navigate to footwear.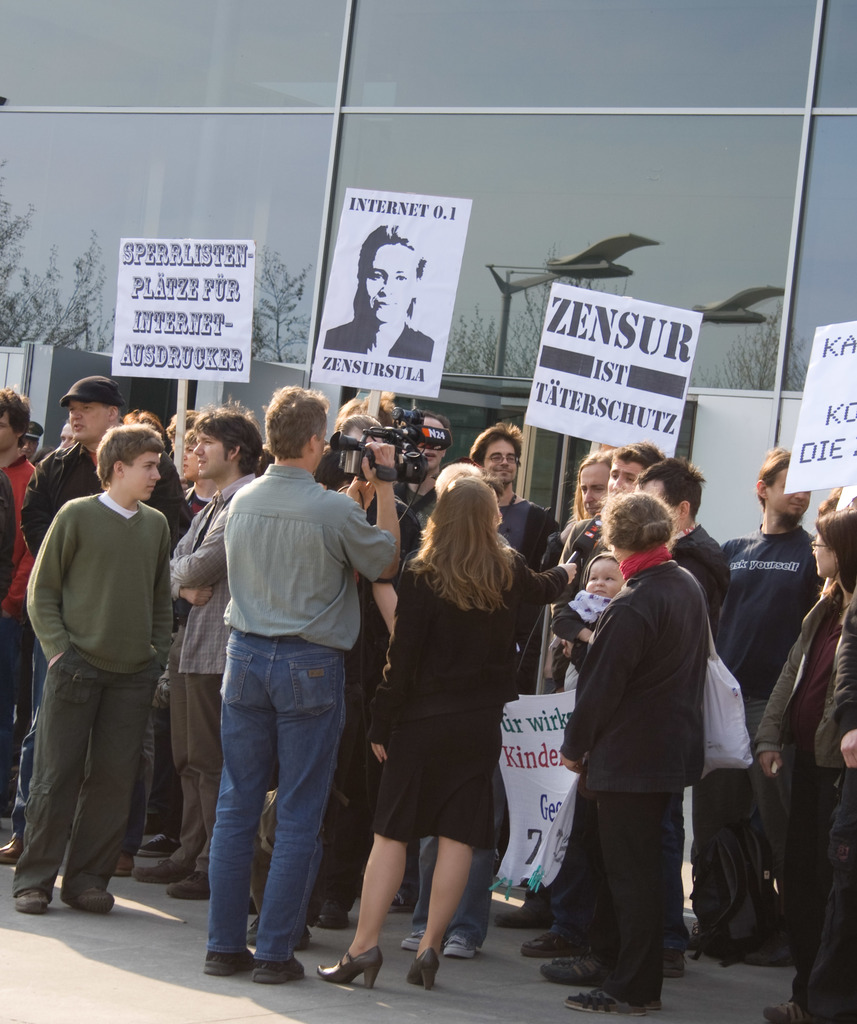
Navigation target: crop(521, 929, 584, 957).
